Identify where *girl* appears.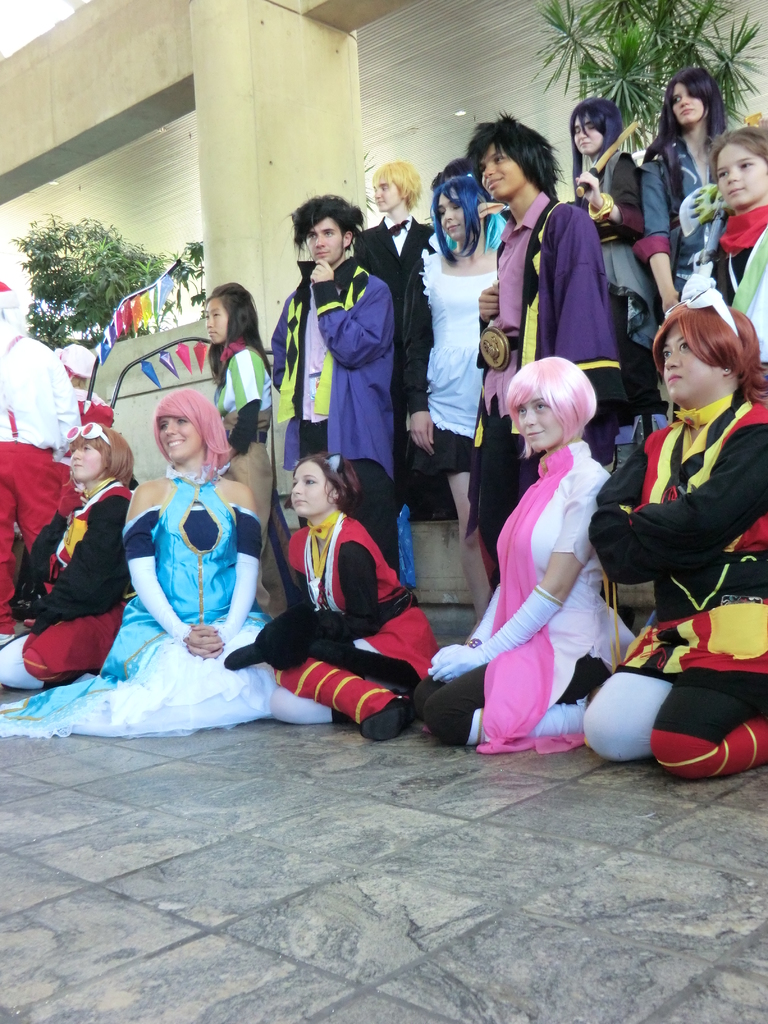
Appears at 418:182:491:602.
